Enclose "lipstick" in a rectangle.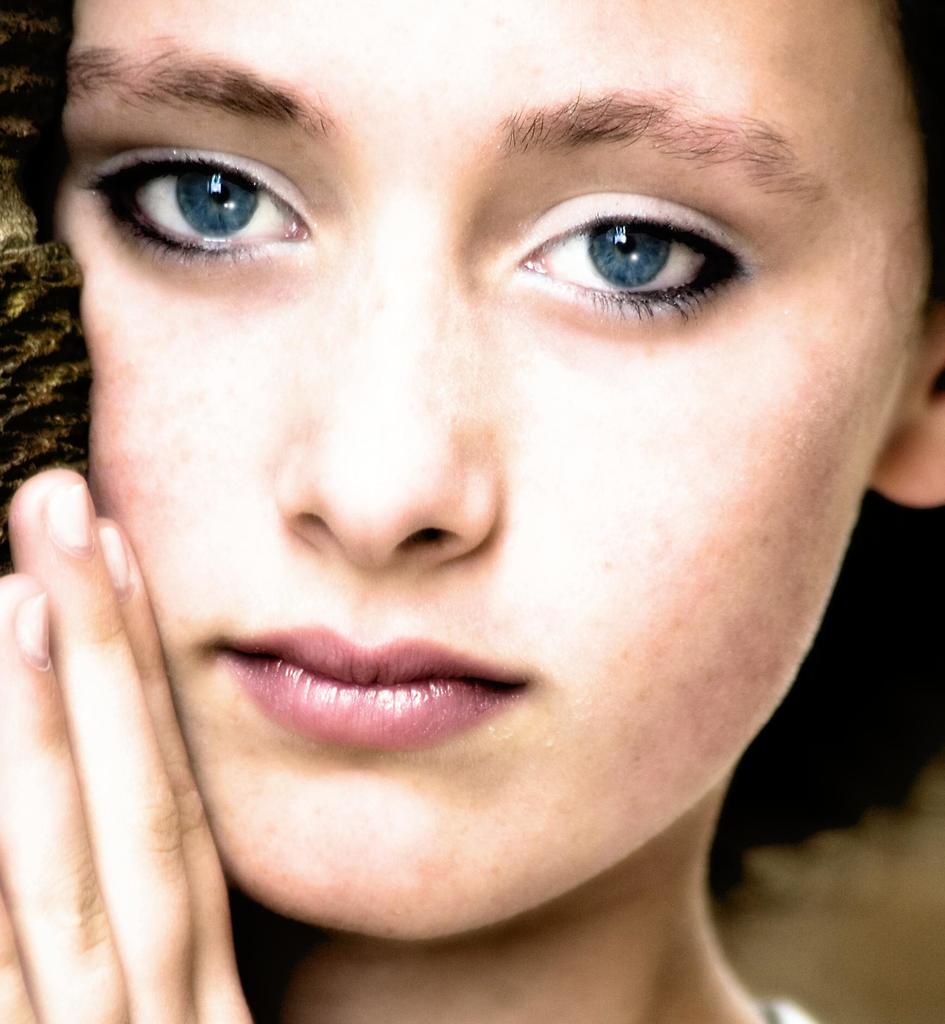
{"x1": 218, "y1": 620, "x2": 529, "y2": 755}.
